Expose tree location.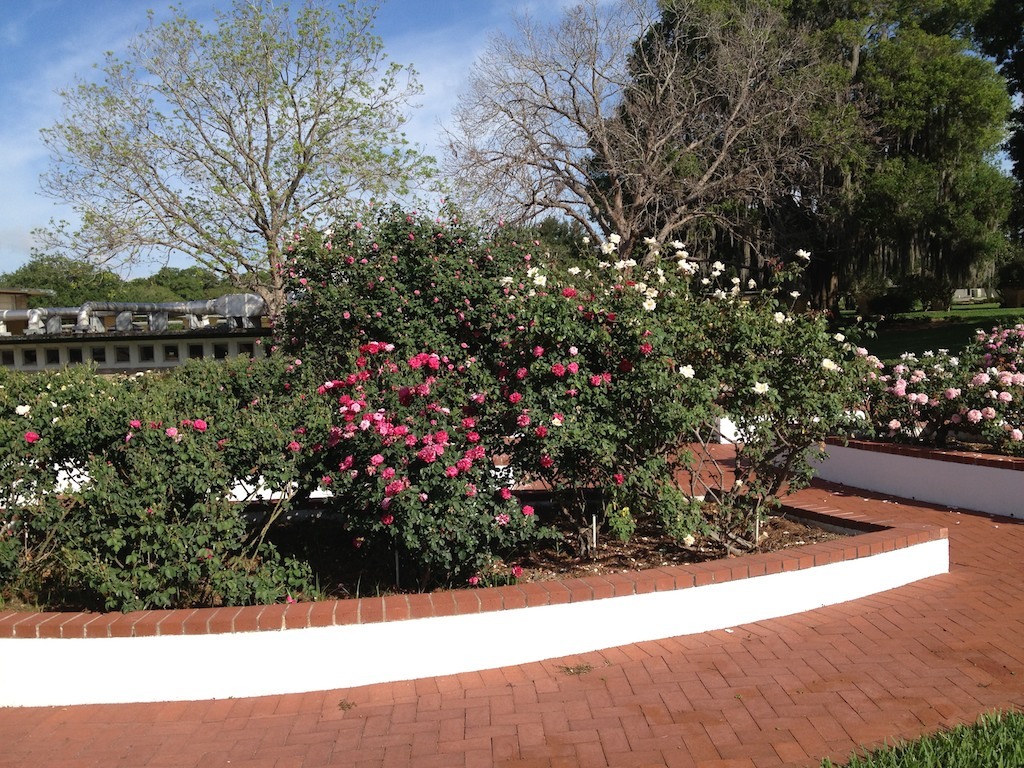
Exposed at bbox=(778, 0, 1023, 309).
